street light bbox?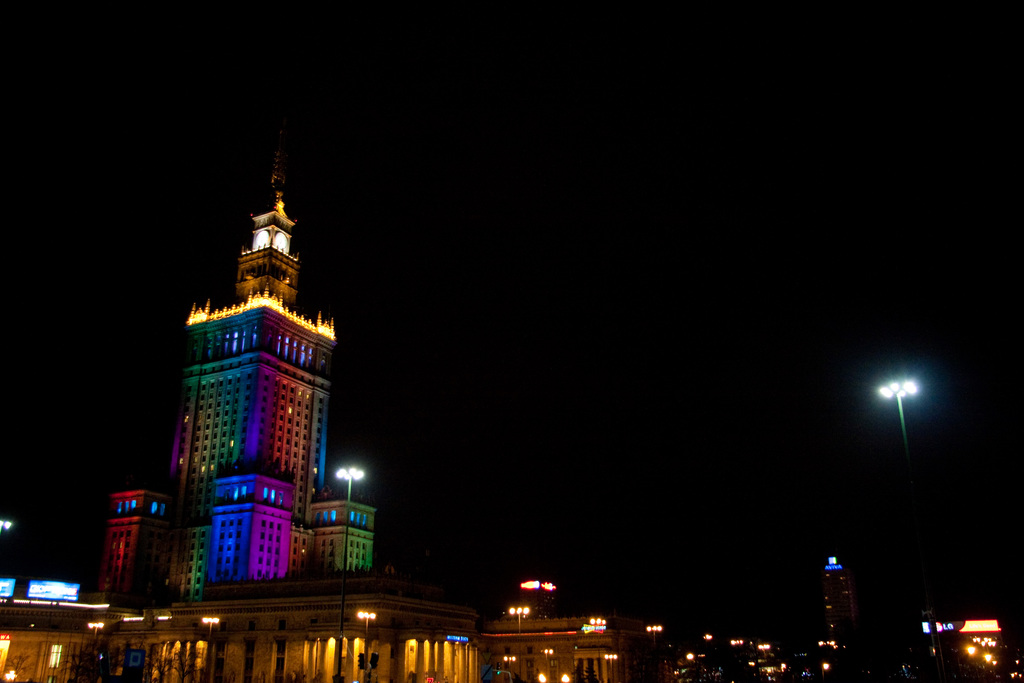
box=[332, 464, 365, 682]
